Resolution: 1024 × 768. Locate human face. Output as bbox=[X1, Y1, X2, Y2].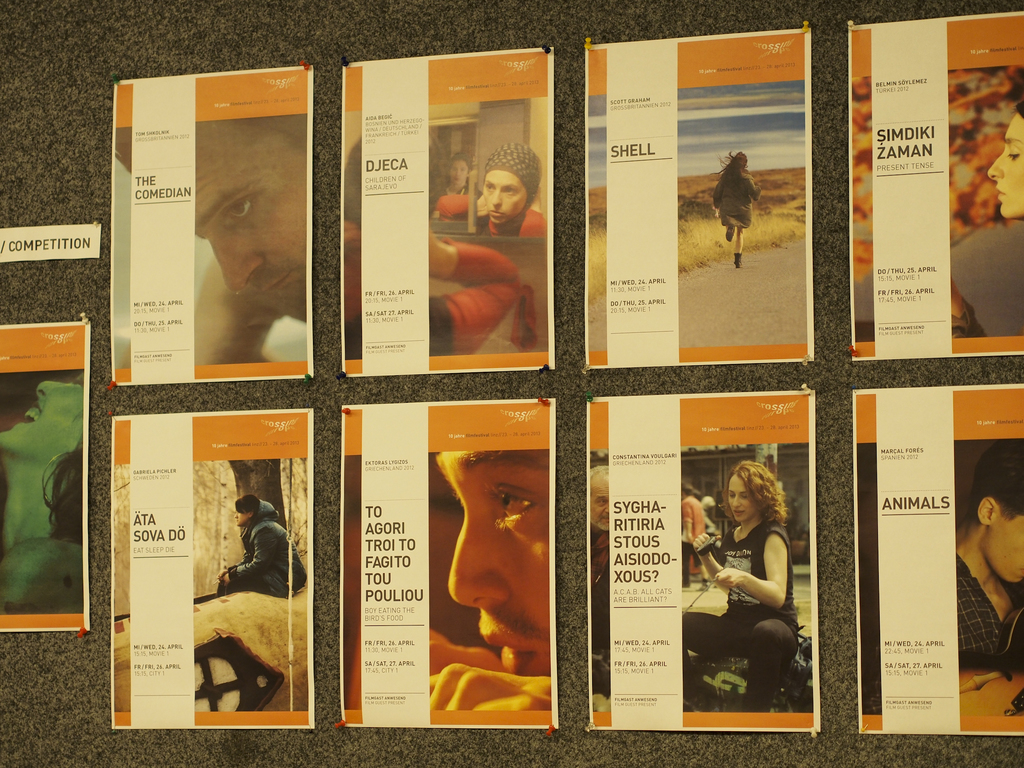
bbox=[990, 111, 1023, 225].
